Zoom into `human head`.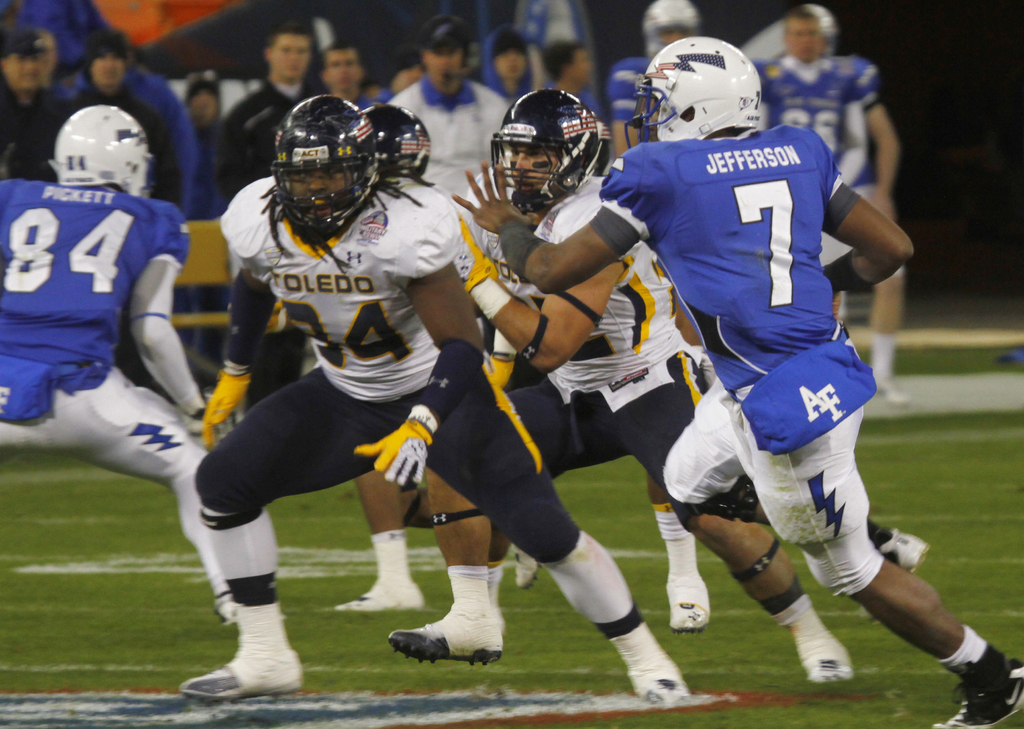
Zoom target: detection(780, 6, 821, 61).
